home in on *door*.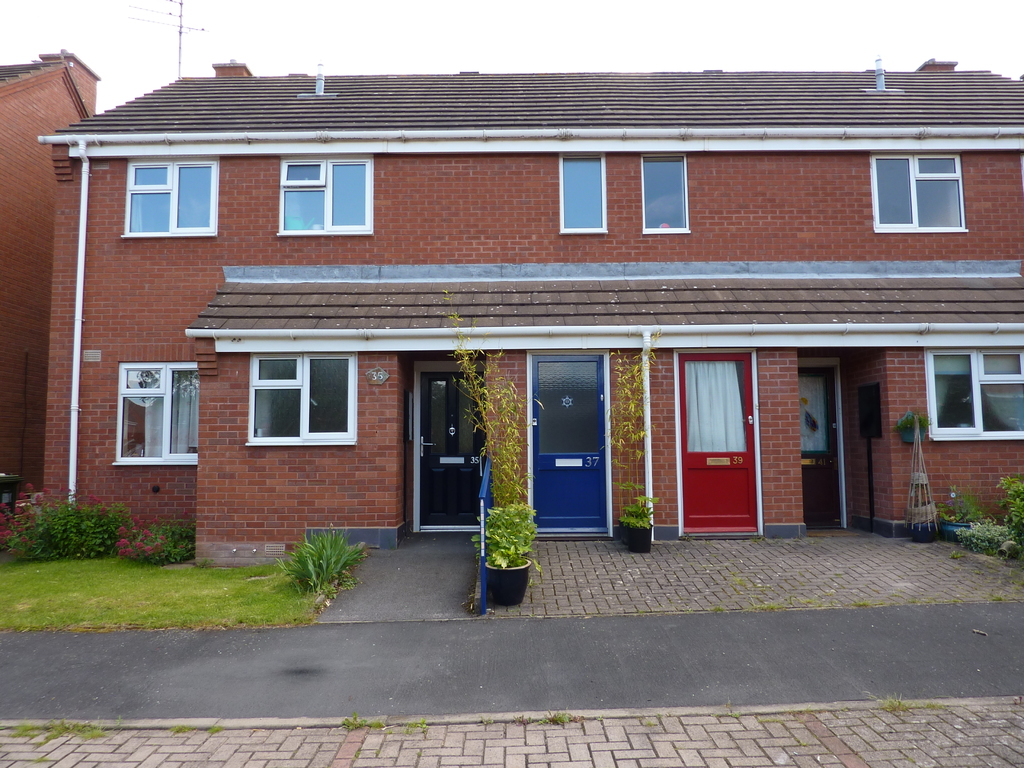
Homed in at Rect(792, 363, 846, 528).
